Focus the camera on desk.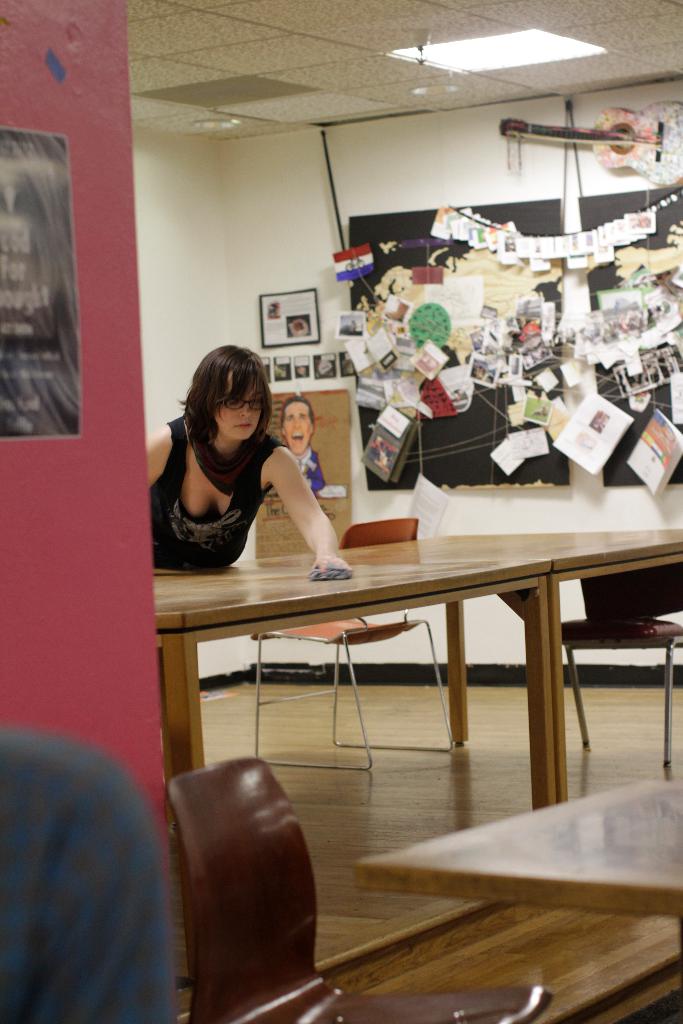
Focus region: [x1=177, y1=518, x2=633, y2=788].
